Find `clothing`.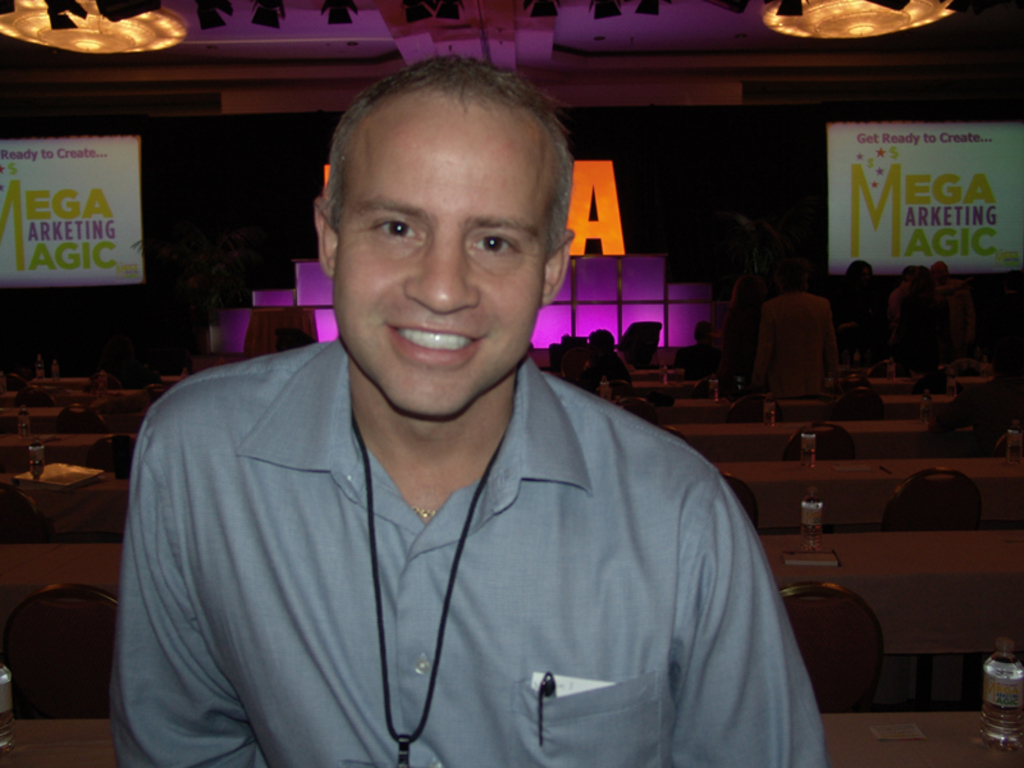
bbox(101, 328, 827, 767).
